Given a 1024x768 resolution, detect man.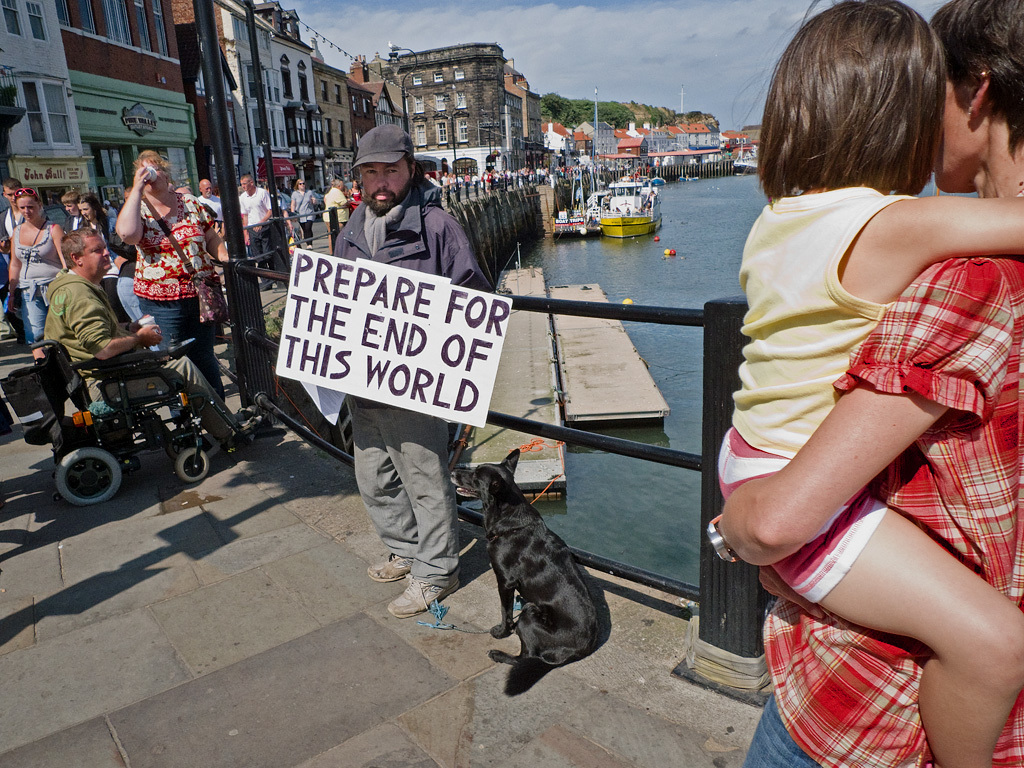
(left=0, top=177, right=28, bottom=252).
